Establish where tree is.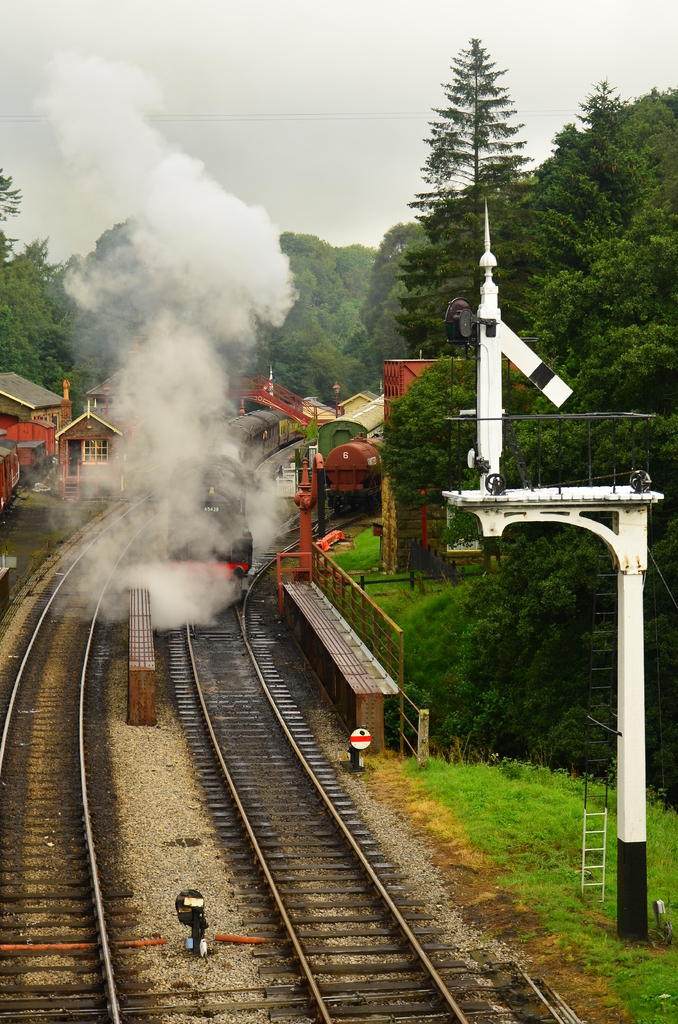
Established at region(396, 26, 559, 413).
